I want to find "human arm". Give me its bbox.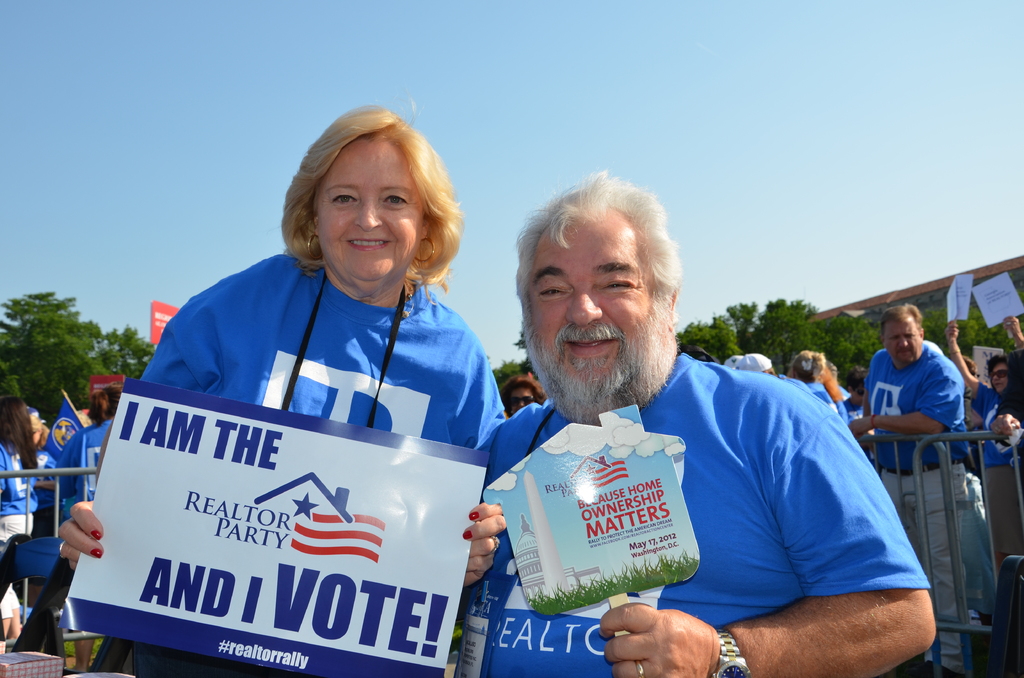
locate(1001, 417, 1023, 444).
